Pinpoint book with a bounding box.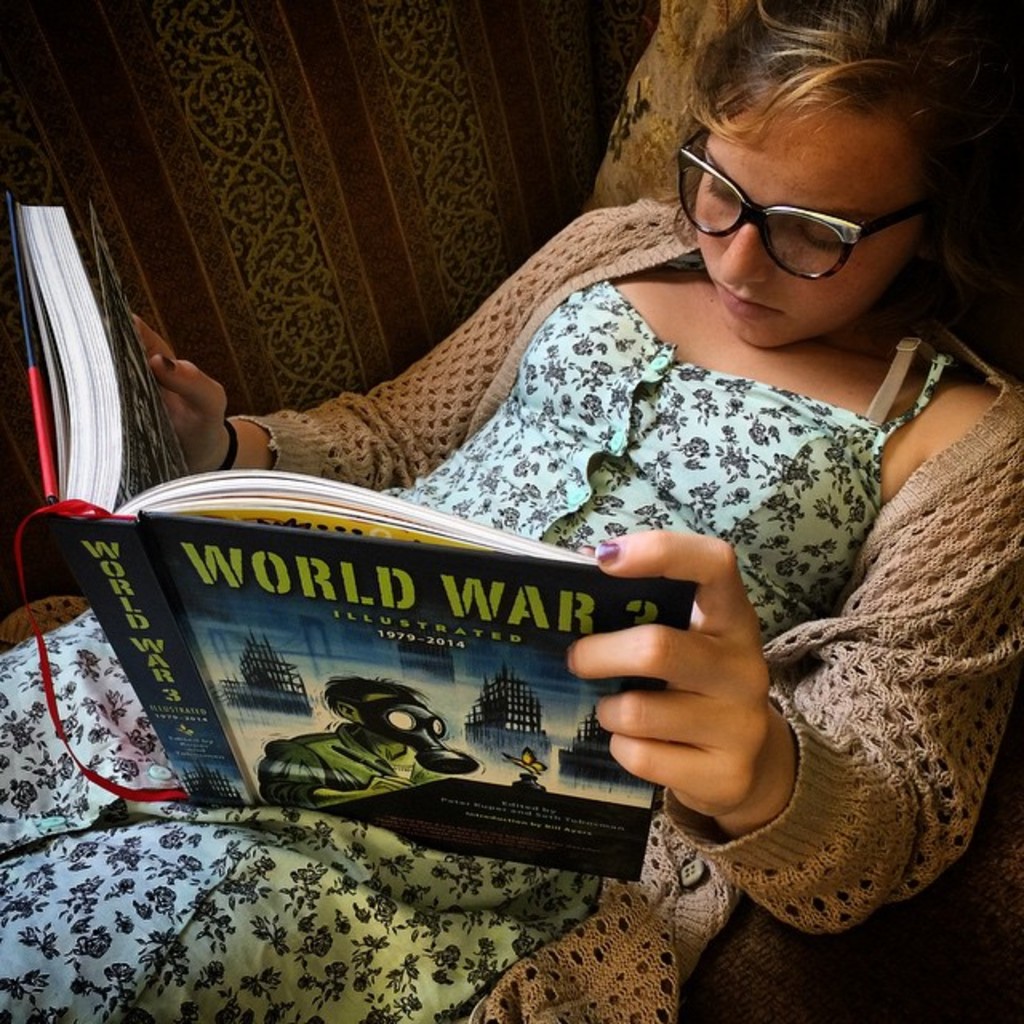
<bbox>0, 187, 696, 886</bbox>.
